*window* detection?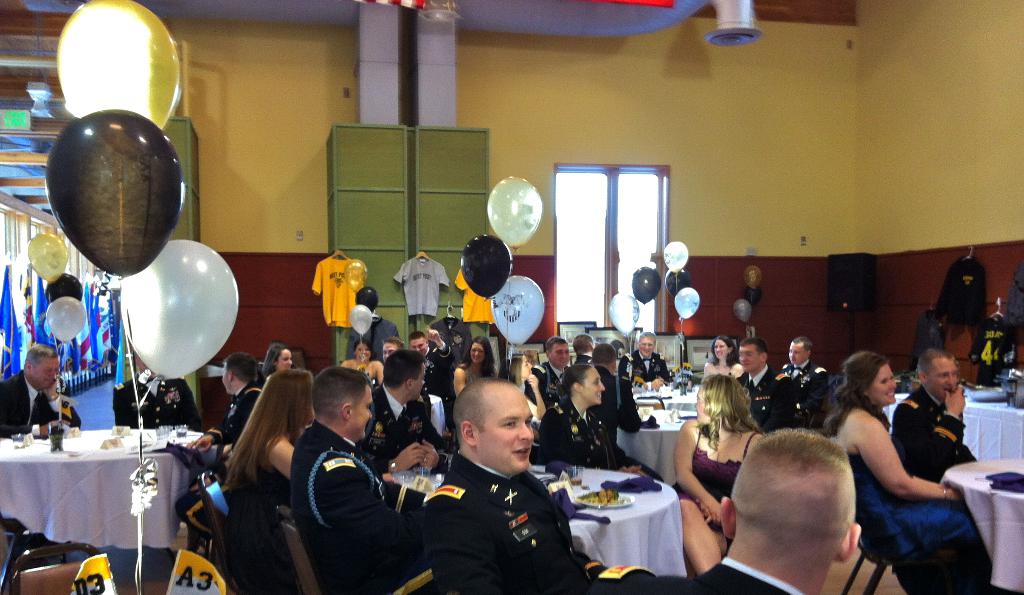
x1=553 y1=160 x2=664 y2=334
